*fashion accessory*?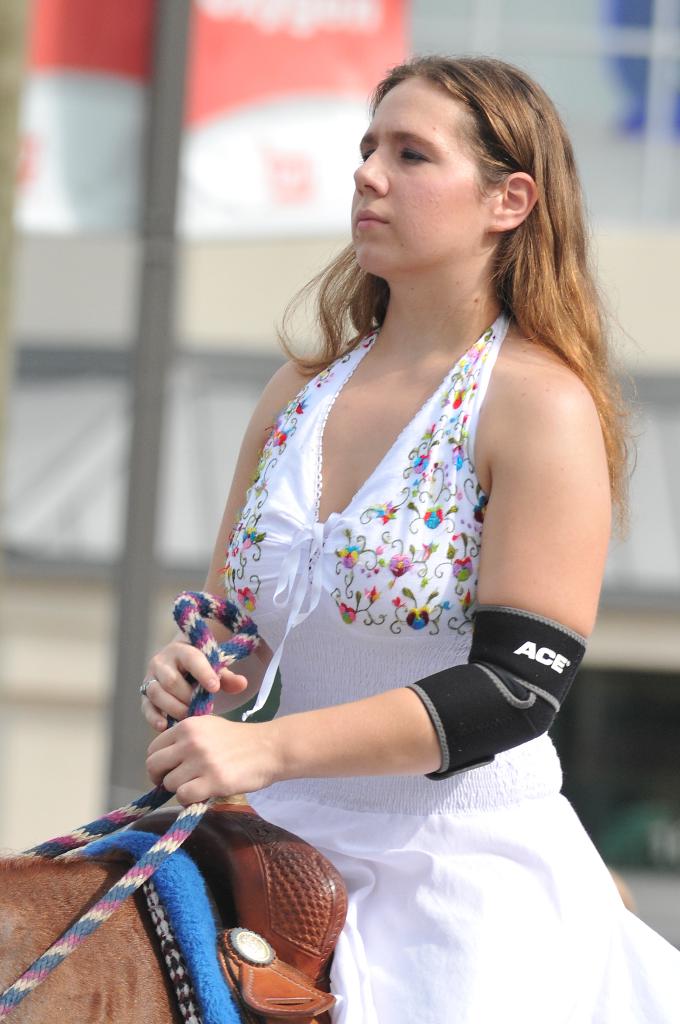
<region>142, 678, 158, 696</region>
